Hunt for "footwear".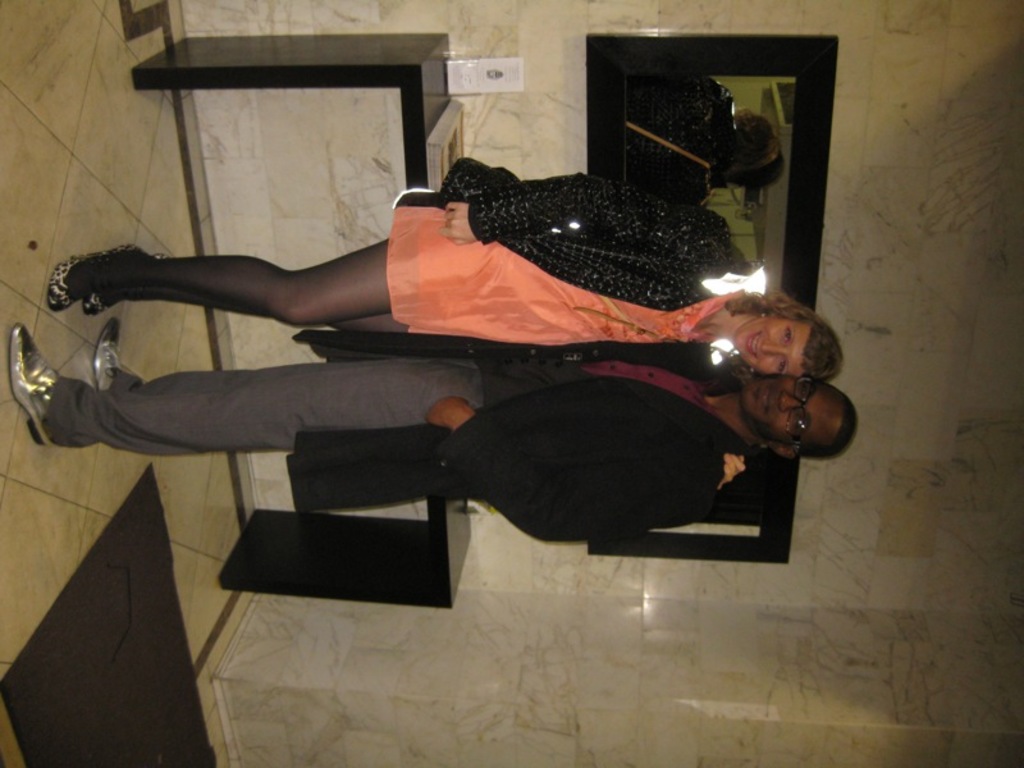
Hunted down at bbox=(8, 325, 56, 445).
